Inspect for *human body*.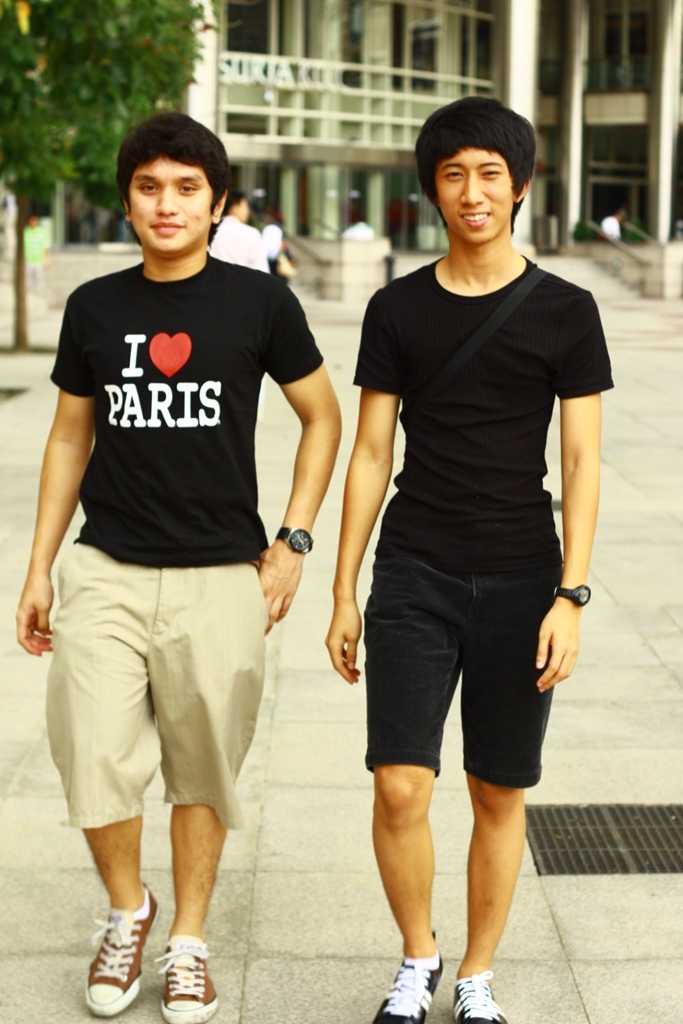
Inspection: region(263, 232, 297, 273).
